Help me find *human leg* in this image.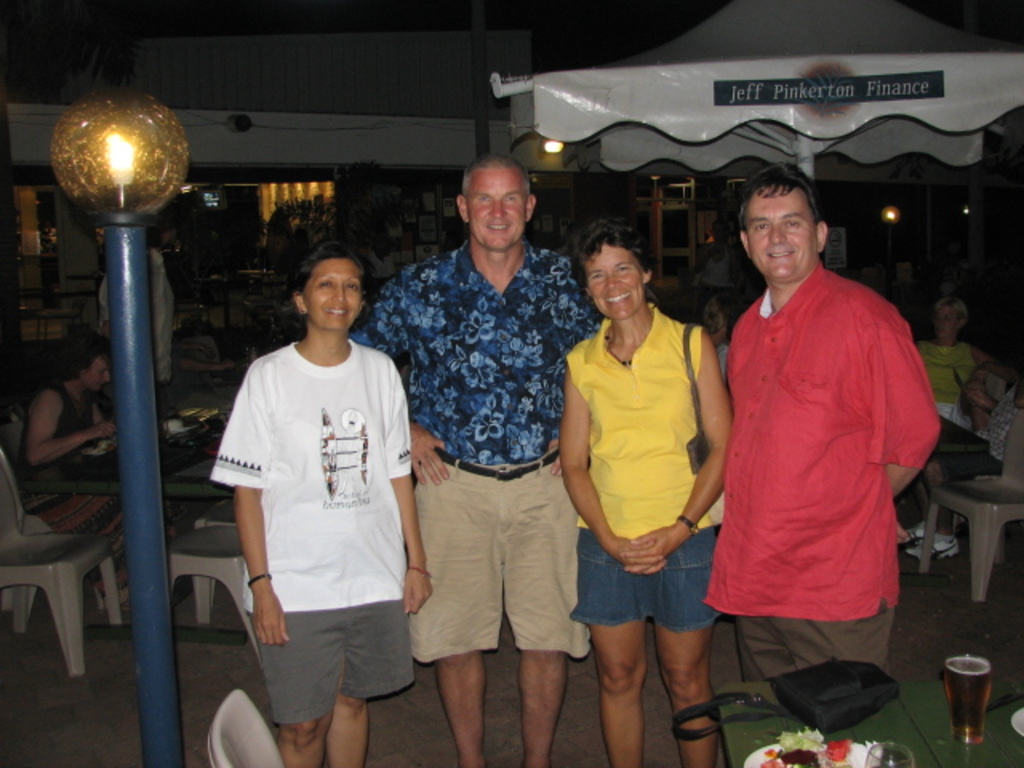
Found it: locate(589, 619, 646, 763).
